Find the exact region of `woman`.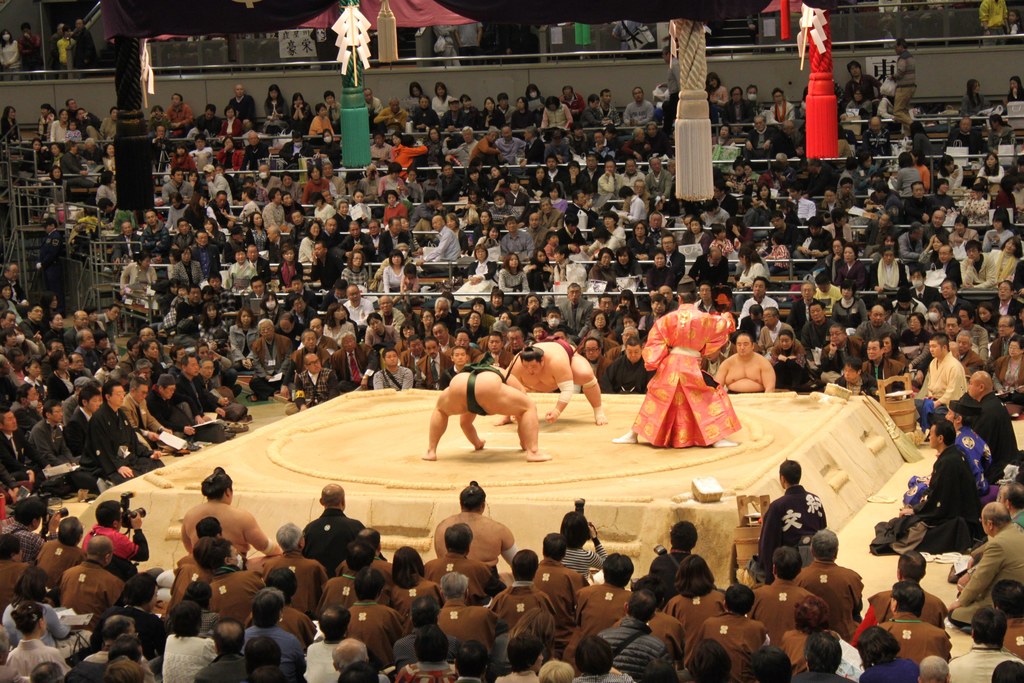
Exact region: x1=1 y1=29 x2=19 y2=72.
